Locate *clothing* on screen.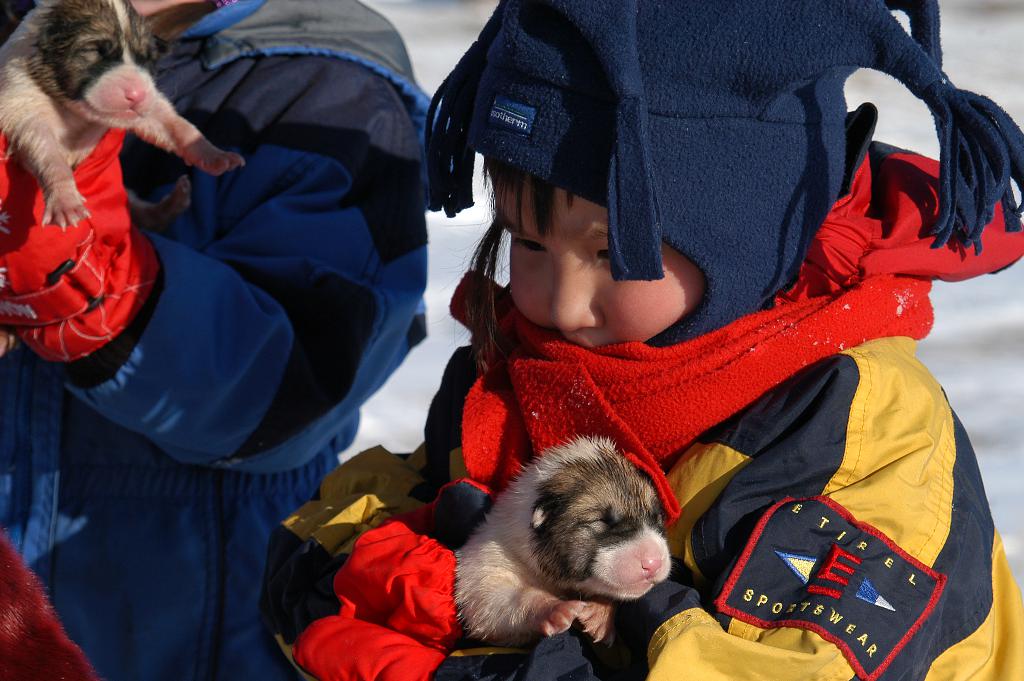
On screen at crop(41, 0, 467, 680).
